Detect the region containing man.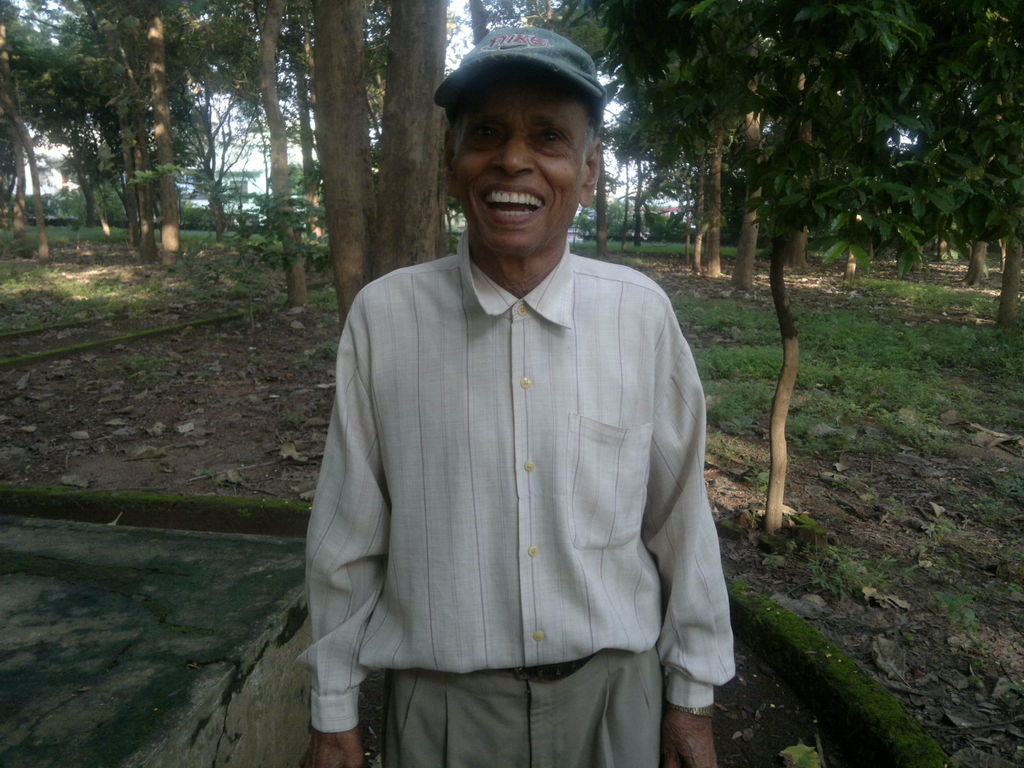
292 40 741 763.
